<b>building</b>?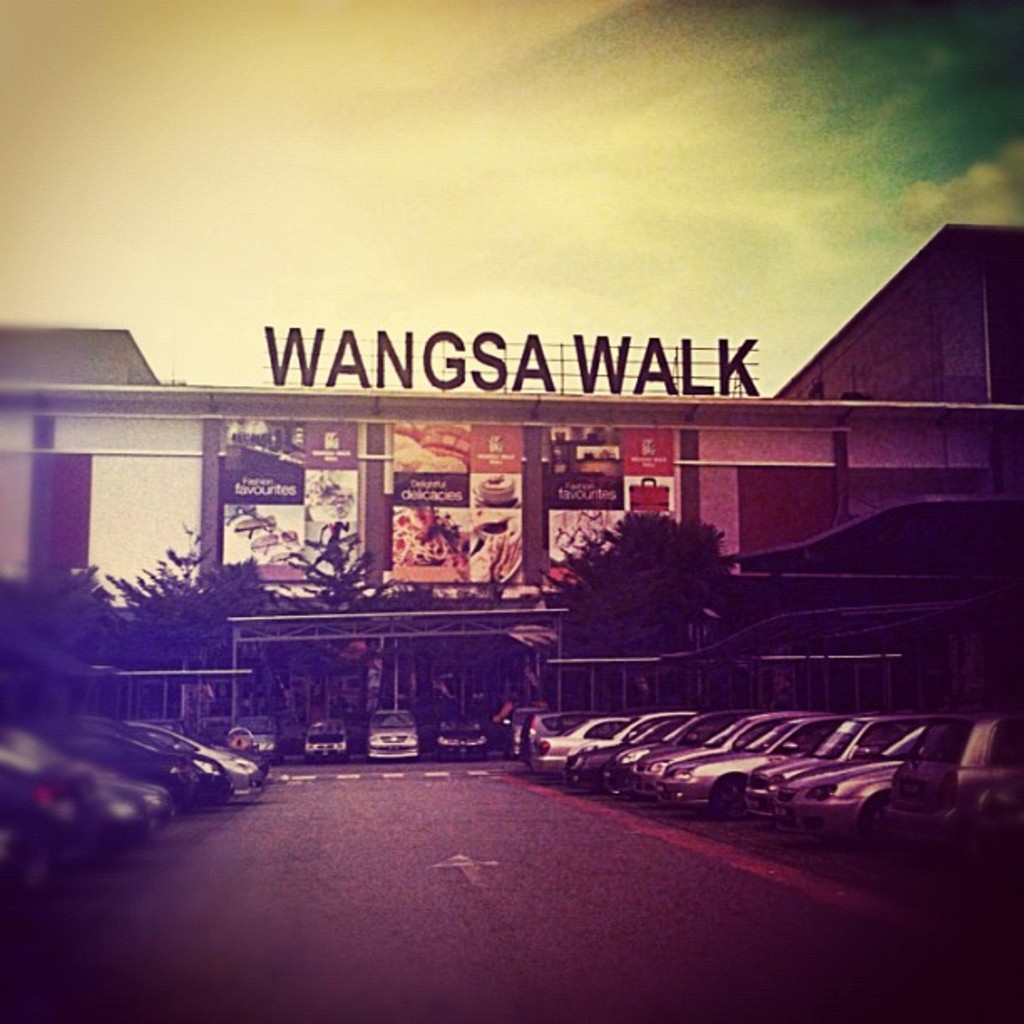
BBox(3, 228, 1022, 760)
